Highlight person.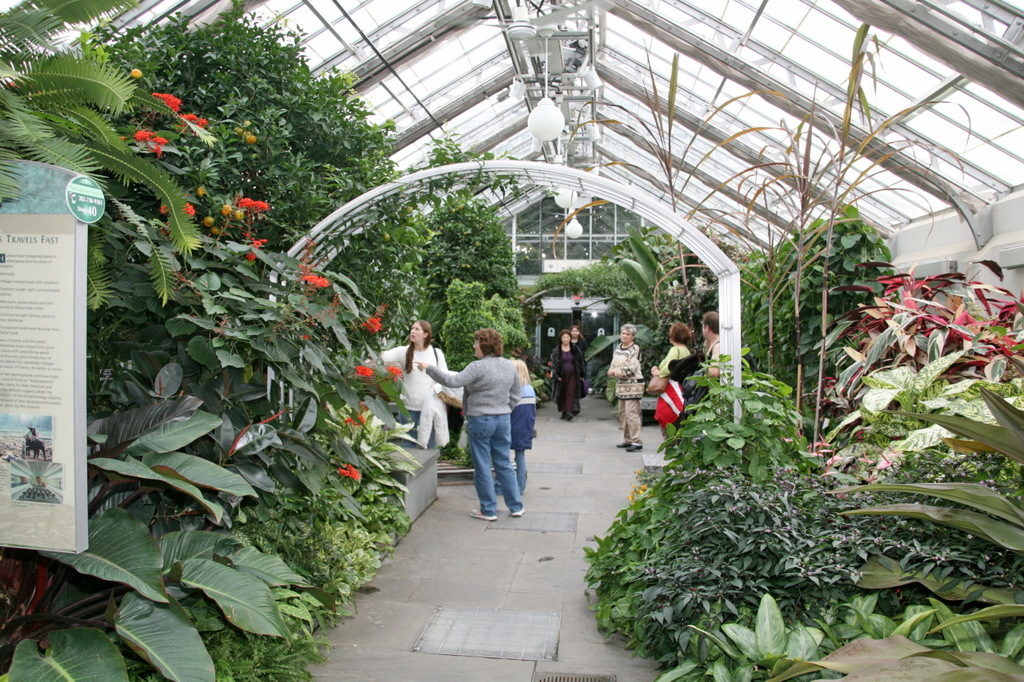
Highlighted region: 412/327/526/521.
